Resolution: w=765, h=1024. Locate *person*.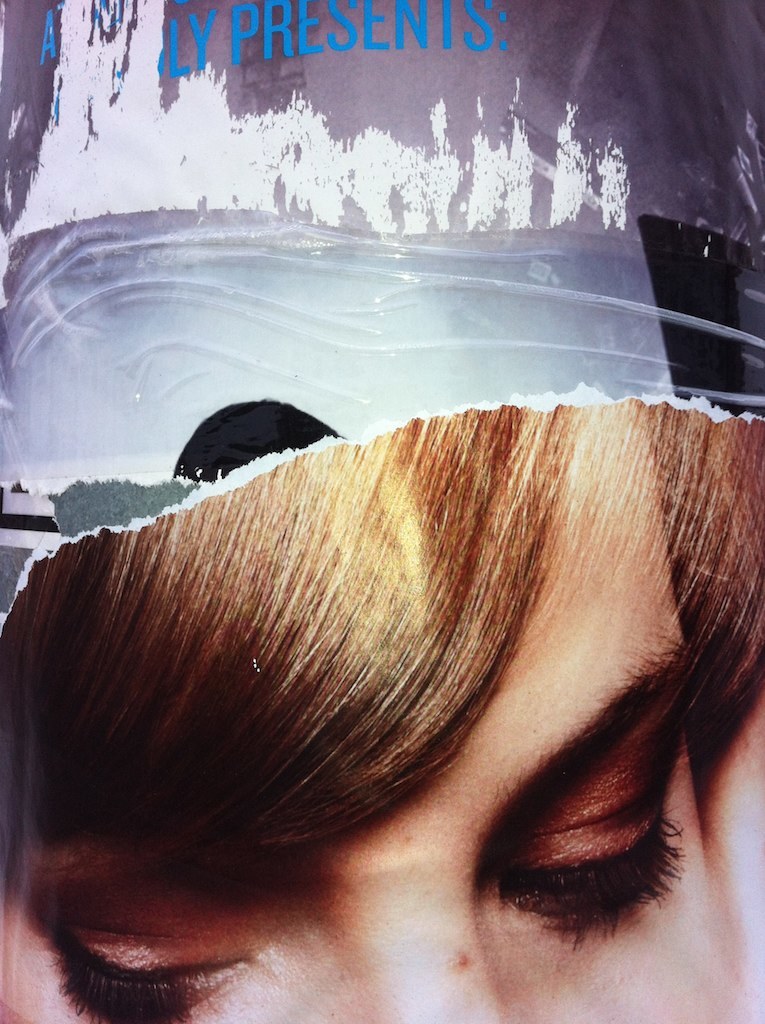
30/284/764/1022.
